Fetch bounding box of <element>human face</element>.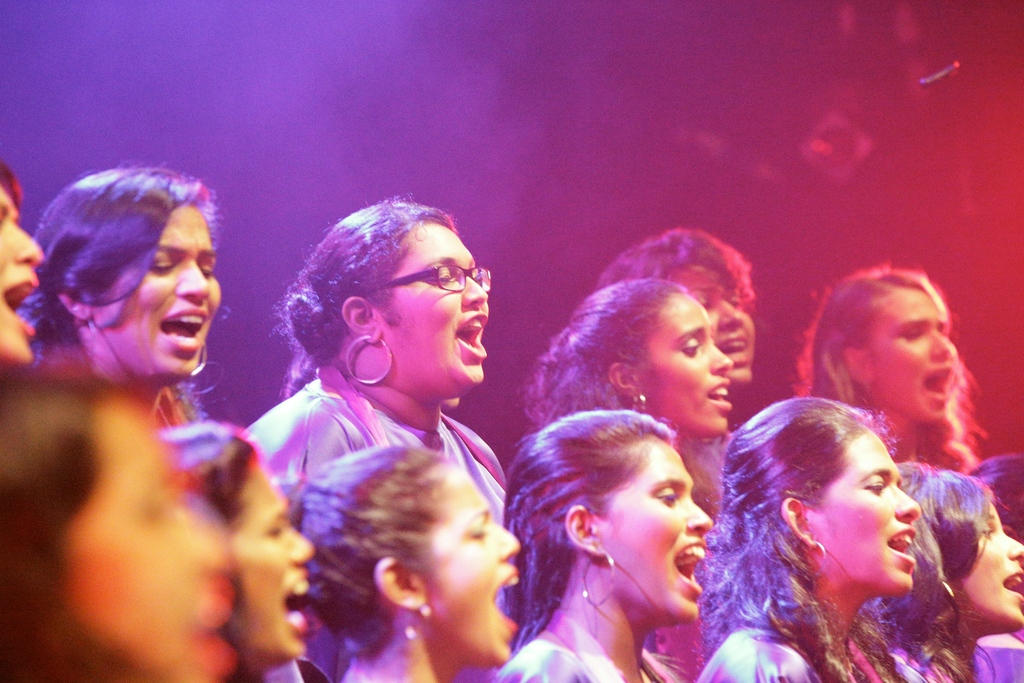
Bbox: <box>593,440,716,622</box>.
